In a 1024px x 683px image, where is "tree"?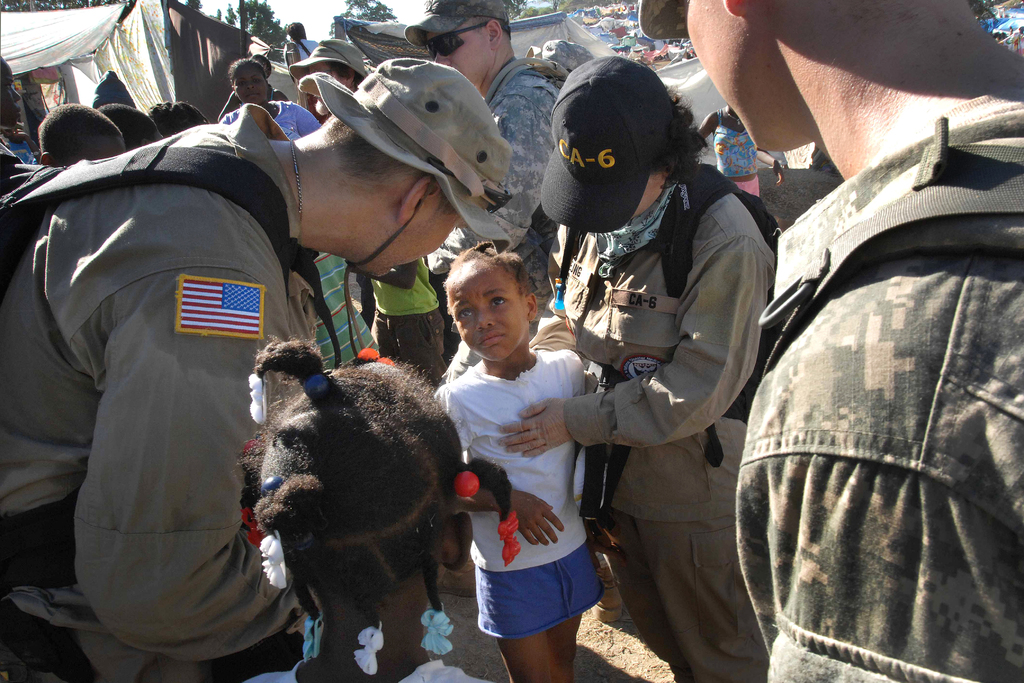
(left=343, top=0, right=401, bottom=22).
